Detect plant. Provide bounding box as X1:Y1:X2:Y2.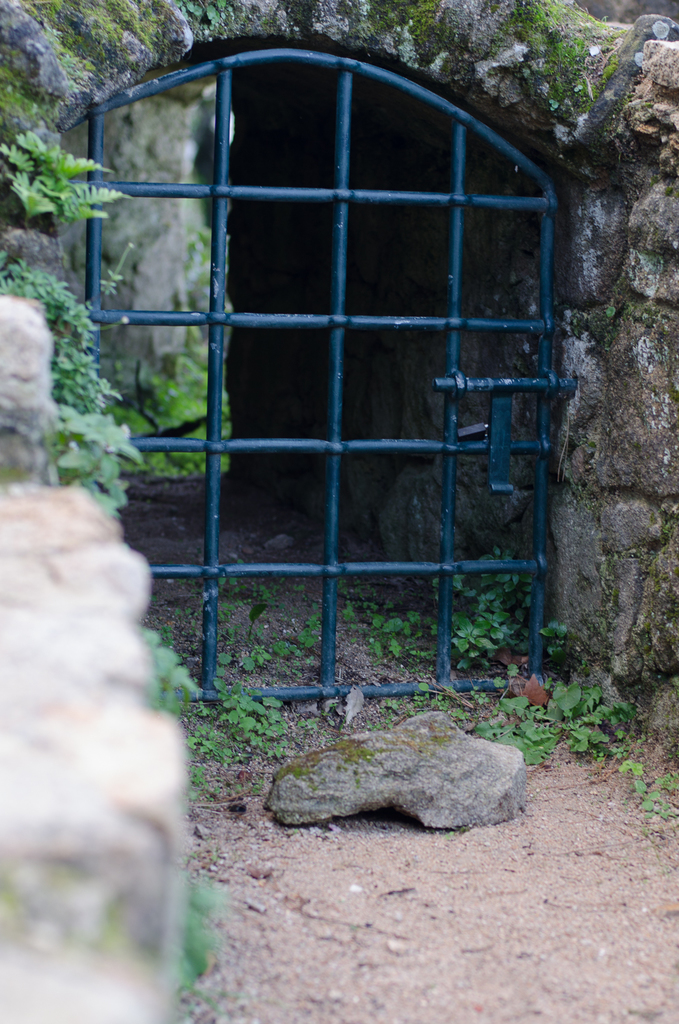
627:773:678:827.
